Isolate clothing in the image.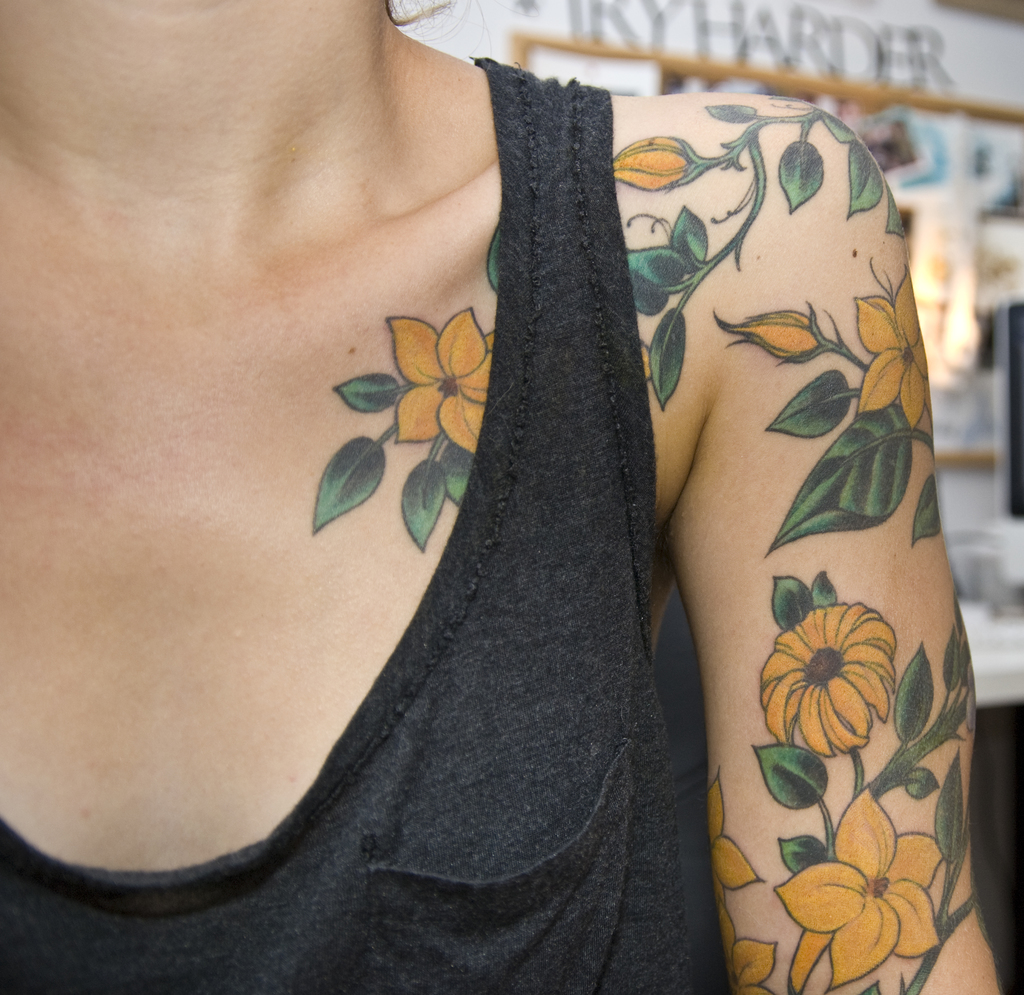
Isolated region: bbox(0, 53, 735, 994).
